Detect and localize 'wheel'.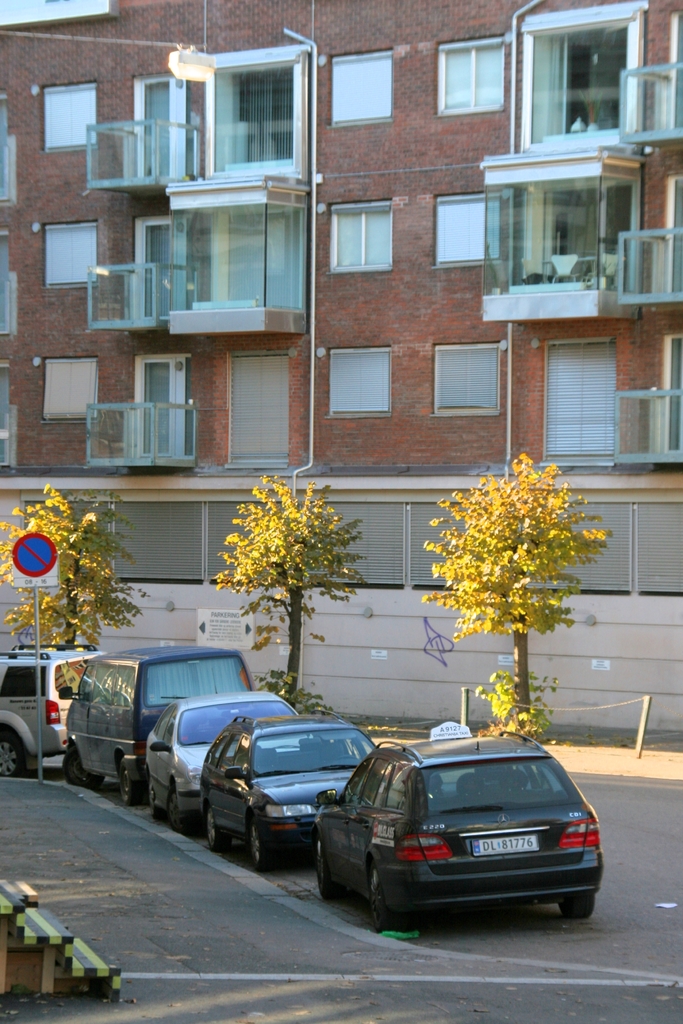
Localized at <region>148, 776, 162, 821</region>.
